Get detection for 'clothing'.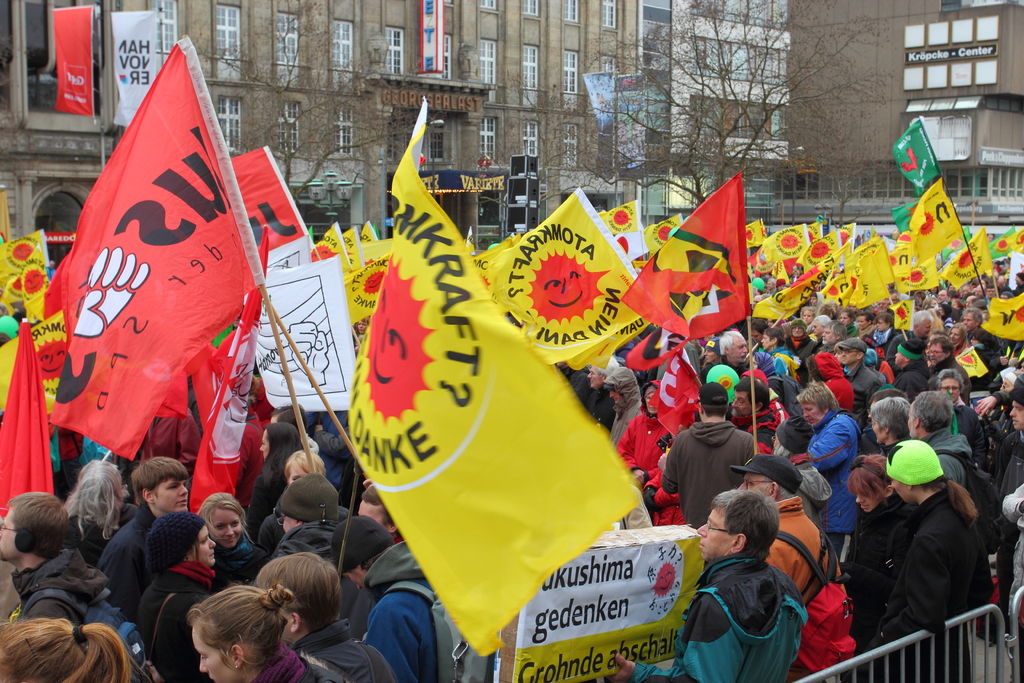
Detection: 762, 497, 842, 664.
